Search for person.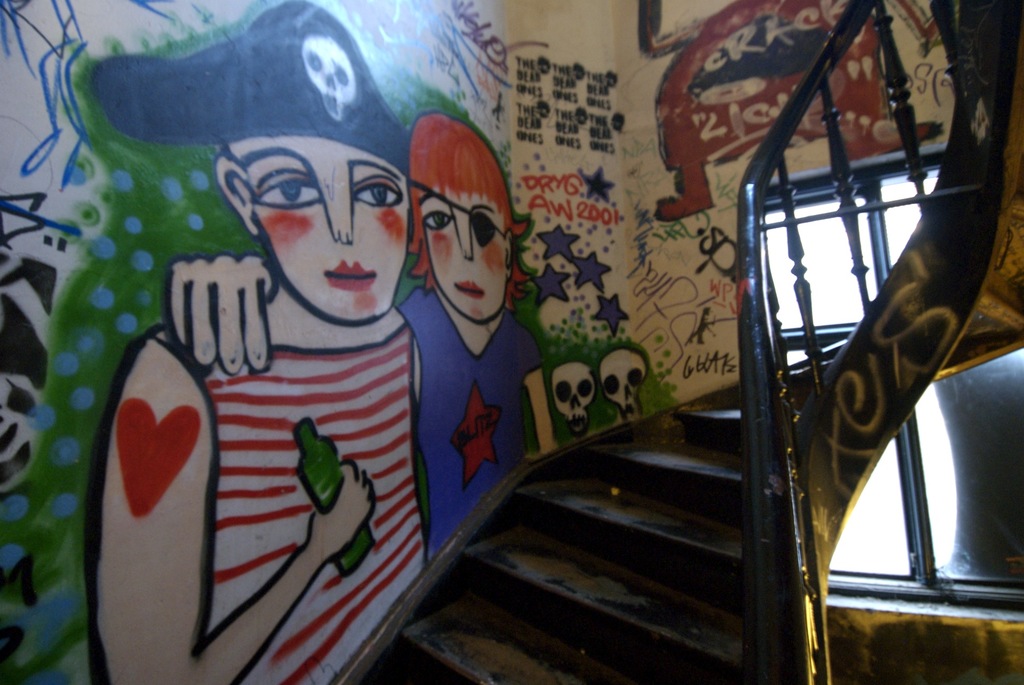
Found at [left=383, top=108, right=557, bottom=532].
